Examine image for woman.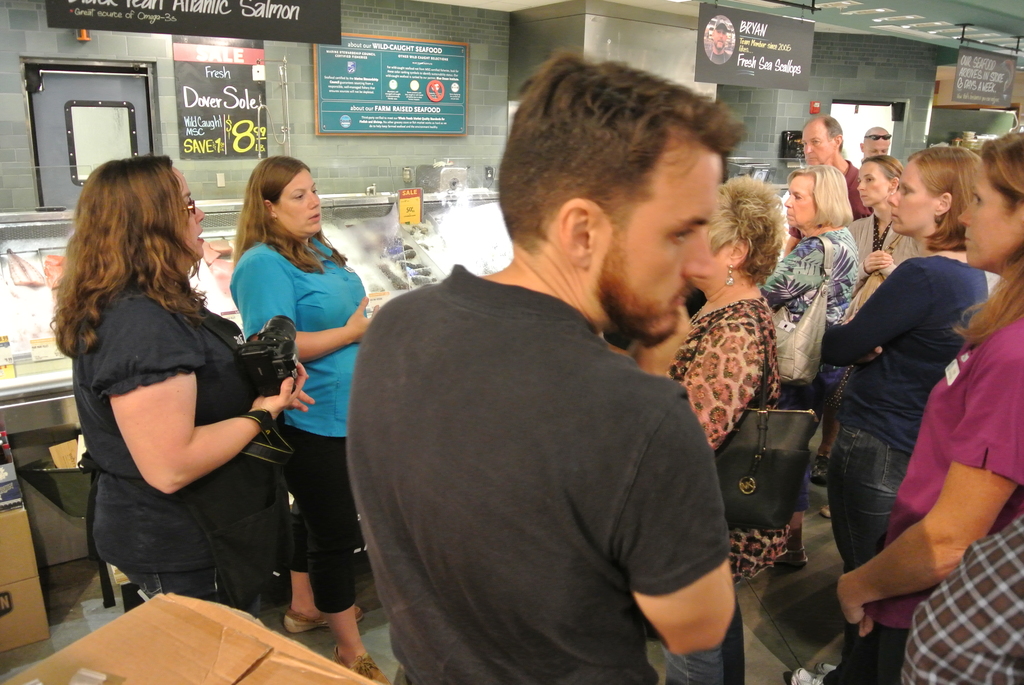
Examination result: region(761, 164, 862, 417).
